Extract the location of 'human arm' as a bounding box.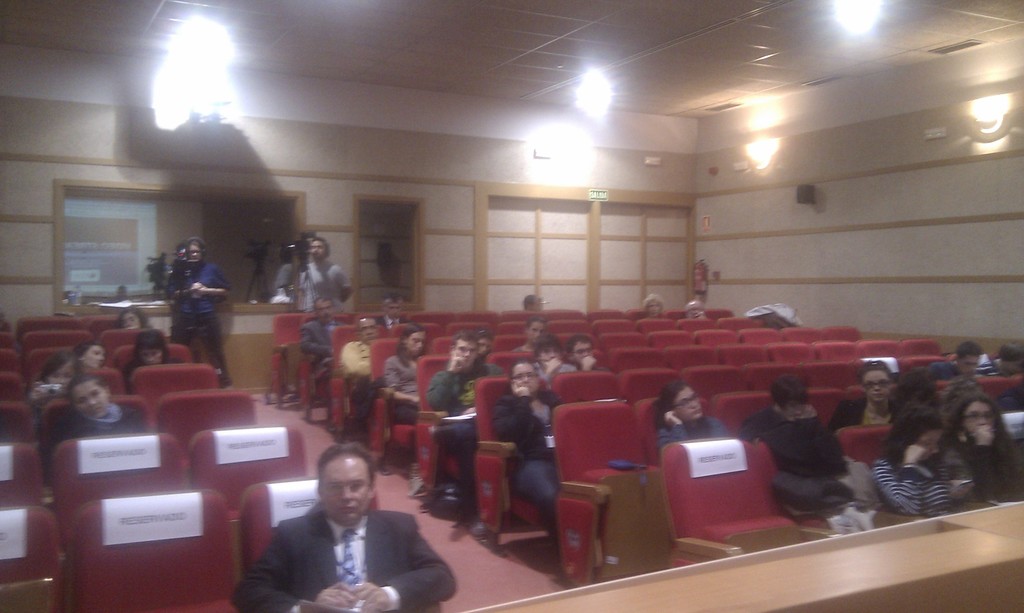
<bbox>485, 387, 530, 456</bbox>.
